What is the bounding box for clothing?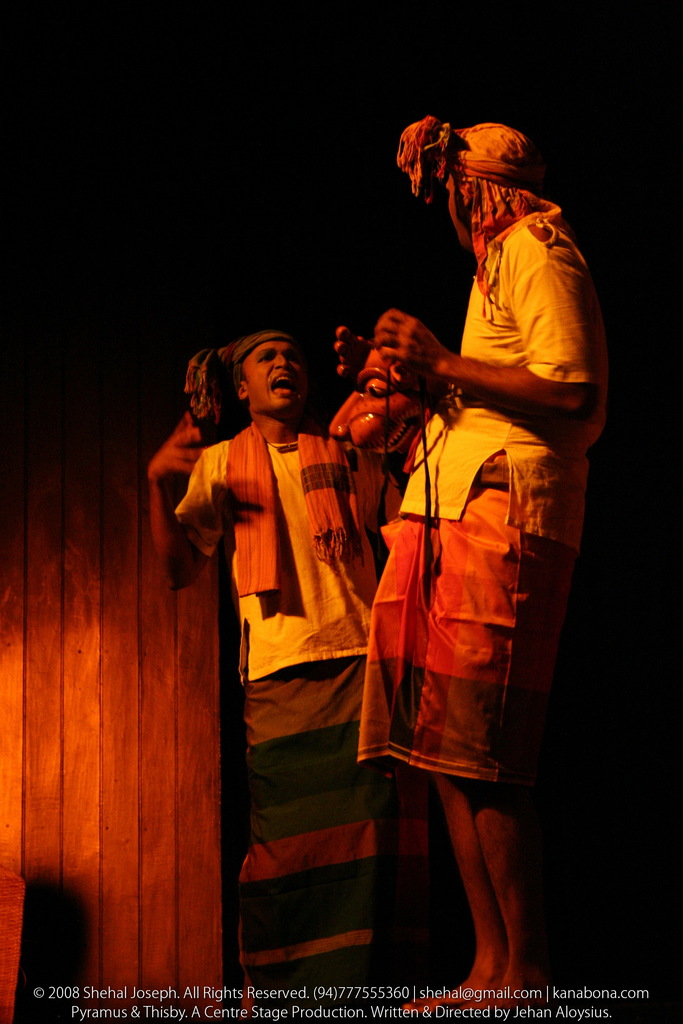
box(362, 207, 614, 776).
